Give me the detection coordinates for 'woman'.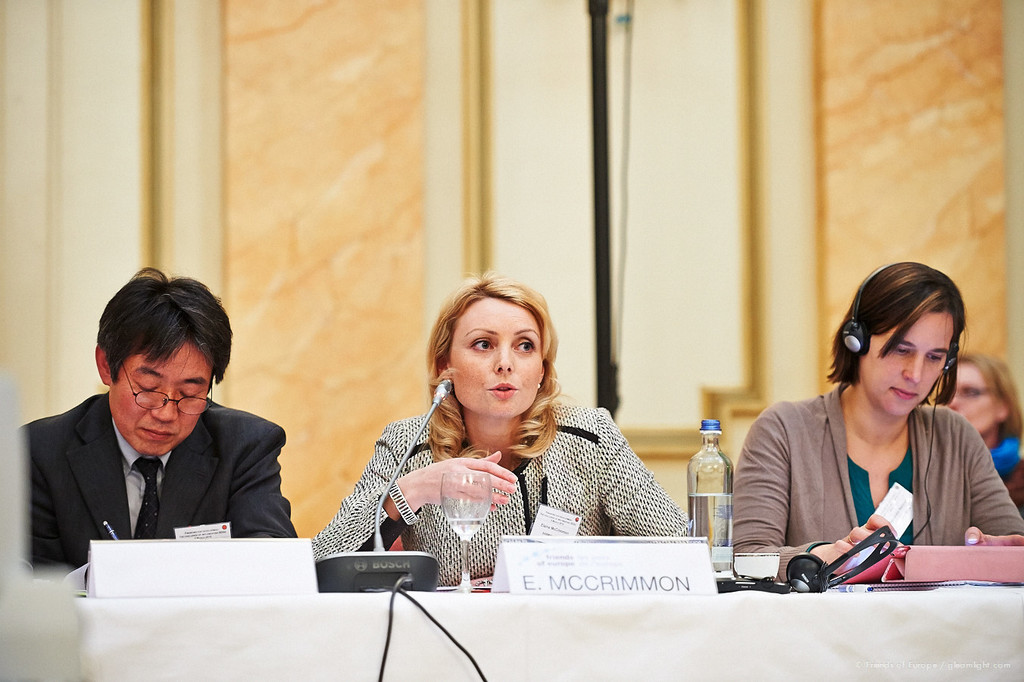
bbox=(938, 351, 1023, 515).
